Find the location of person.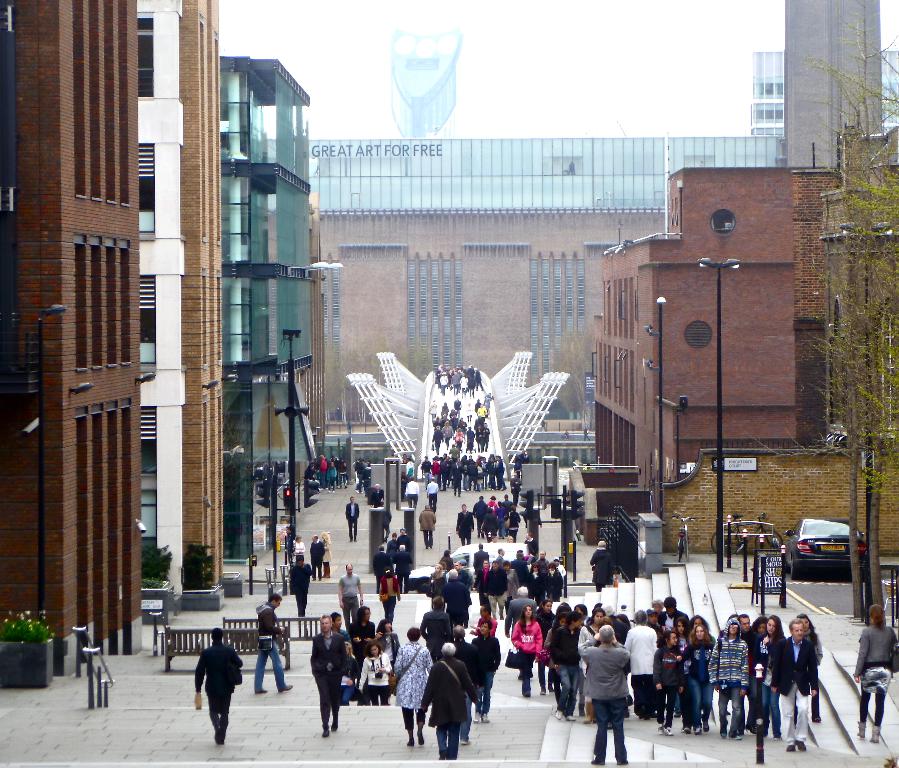
Location: bbox=(847, 601, 898, 751).
